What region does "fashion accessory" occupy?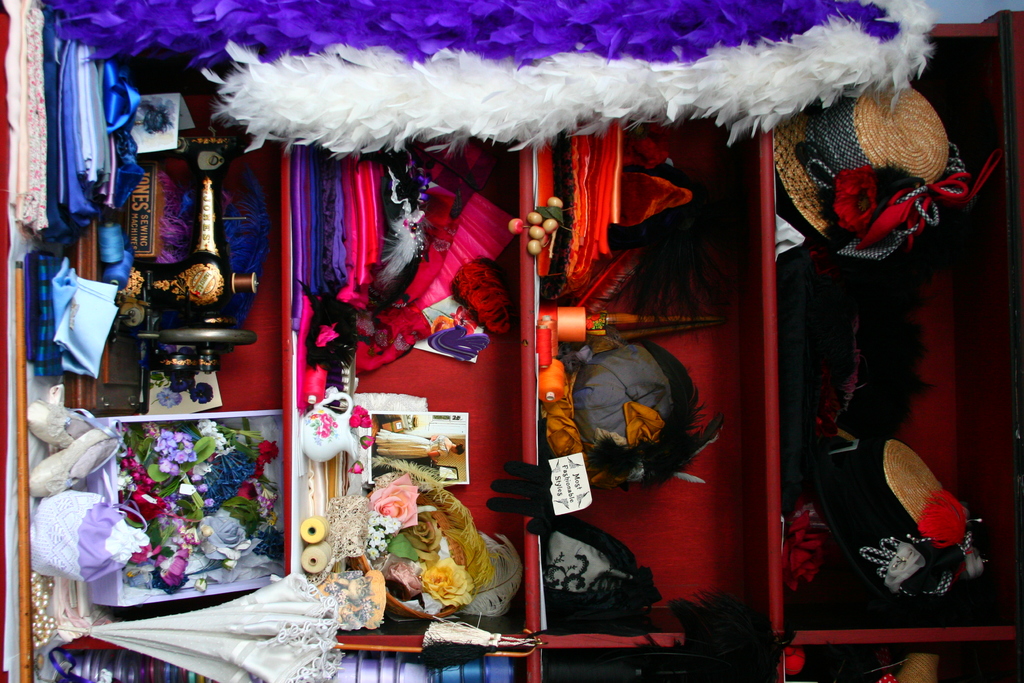
x1=488, y1=457, x2=570, y2=538.
